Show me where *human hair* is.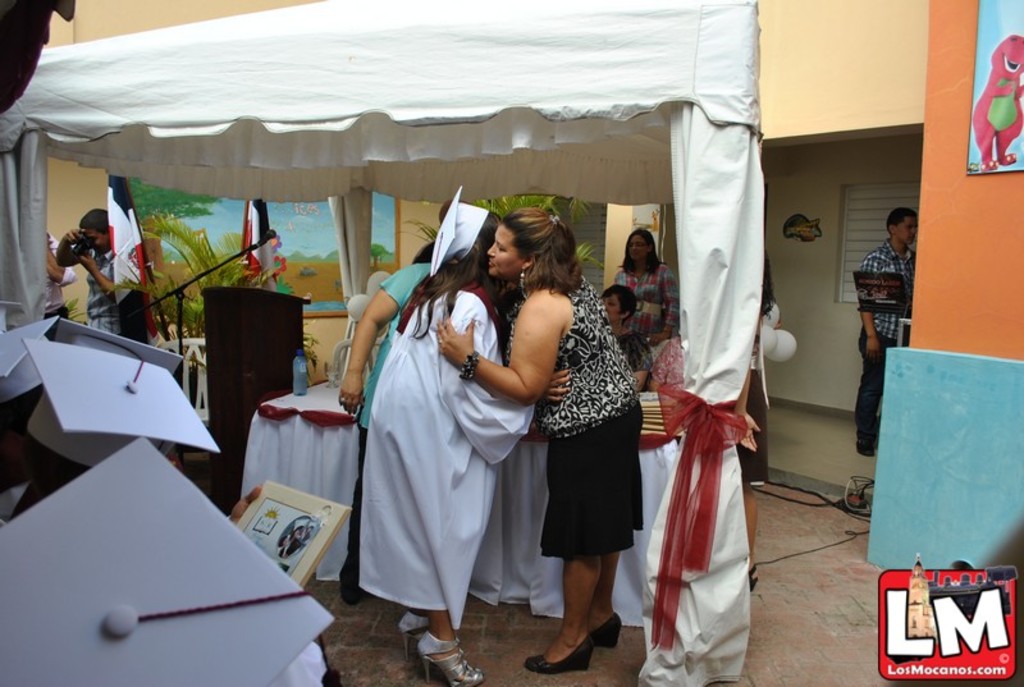
*human hair* is at [x1=621, y1=229, x2=663, y2=281].
